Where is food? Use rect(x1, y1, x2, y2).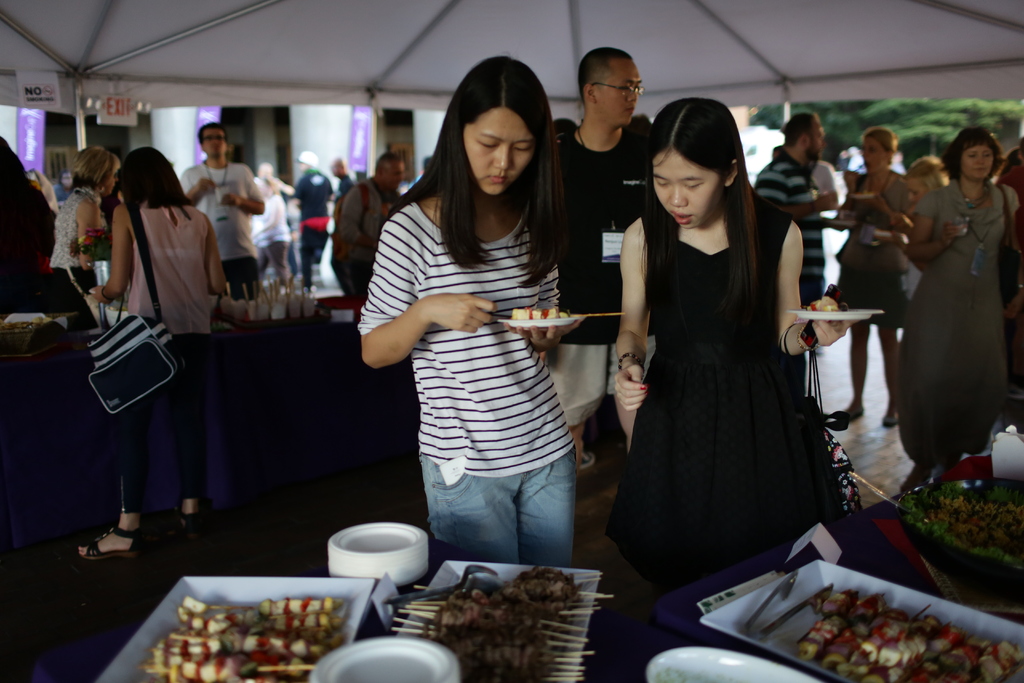
rect(419, 565, 584, 682).
